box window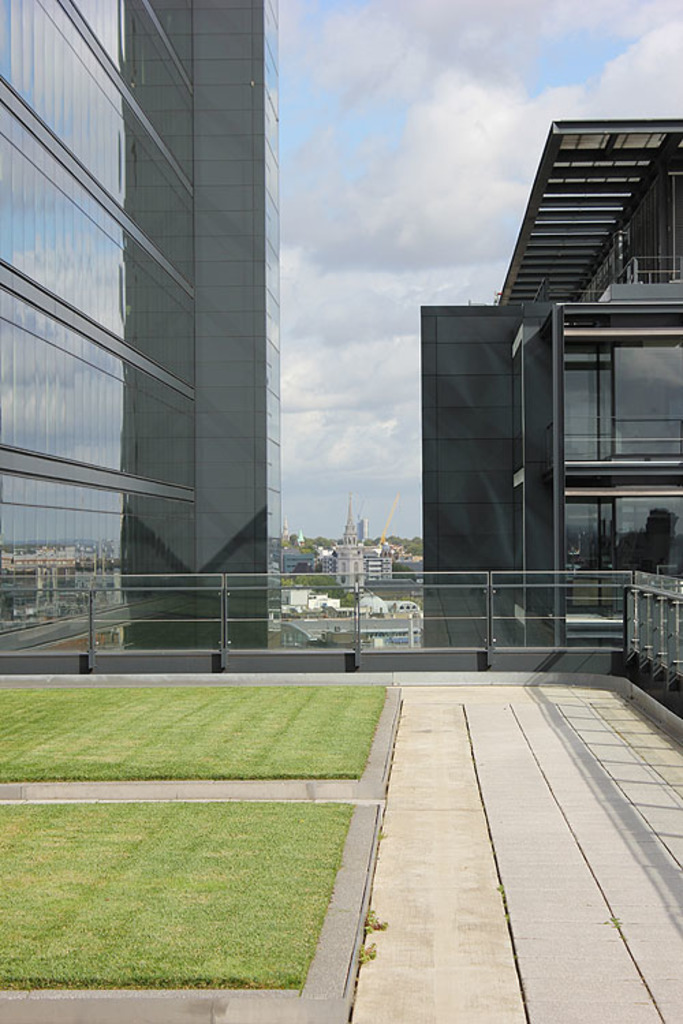
x1=555, y1=493, x2=682, y2=614
